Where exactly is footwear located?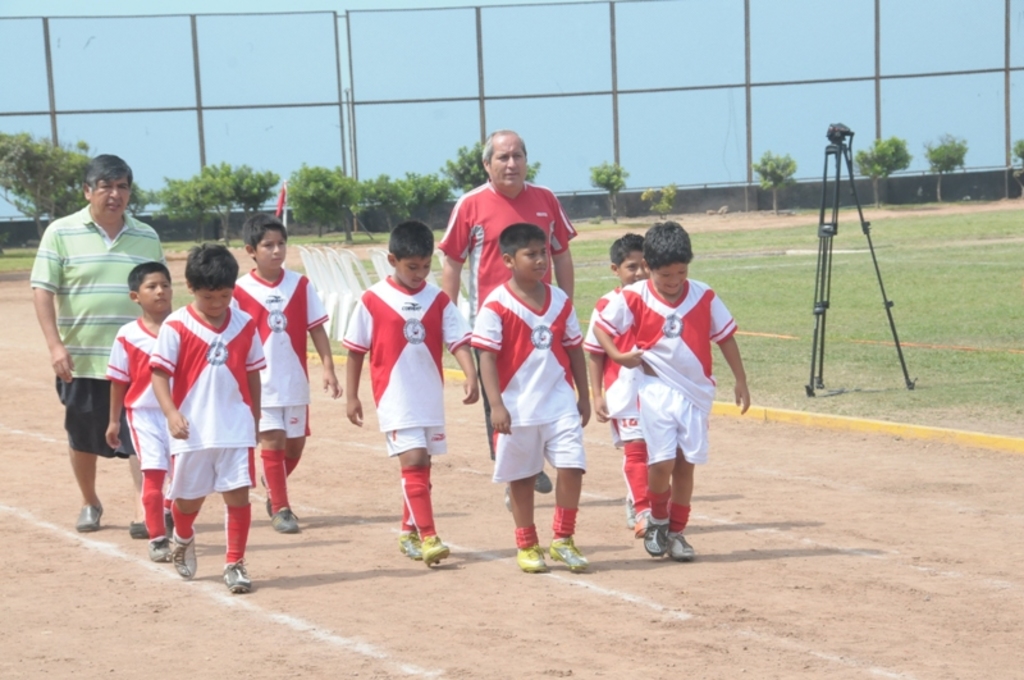
Its bounding box is <region>625, 490, 639, 529</region>.
